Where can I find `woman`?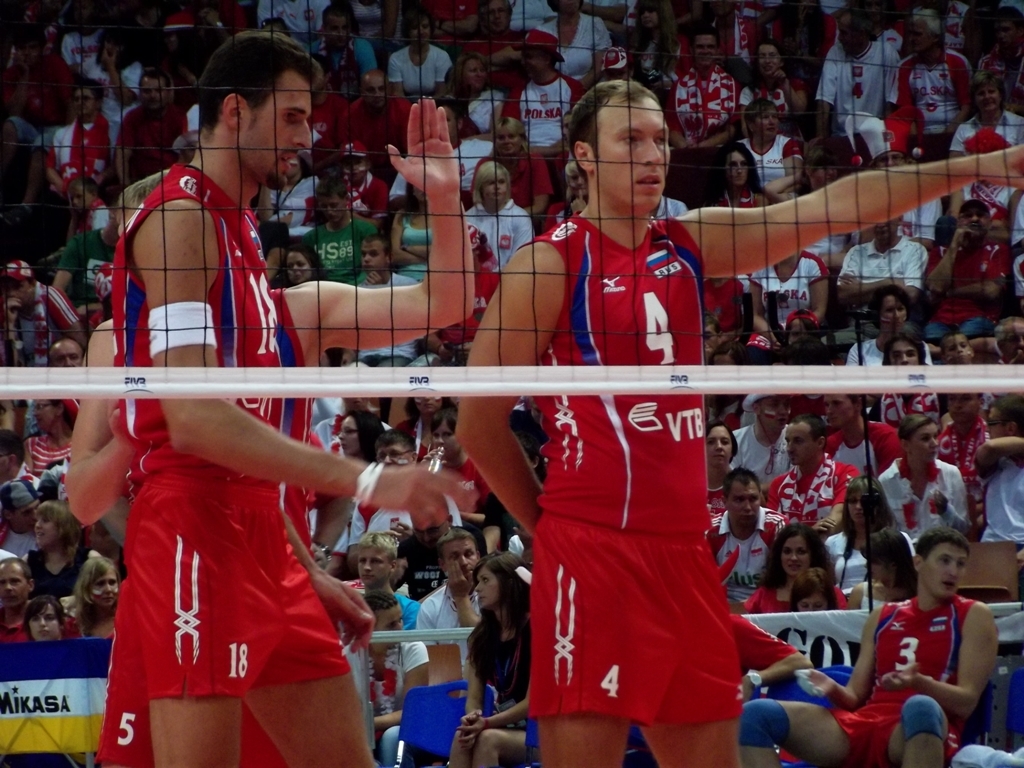
You can find it at box(787, 562, 837, 611).
